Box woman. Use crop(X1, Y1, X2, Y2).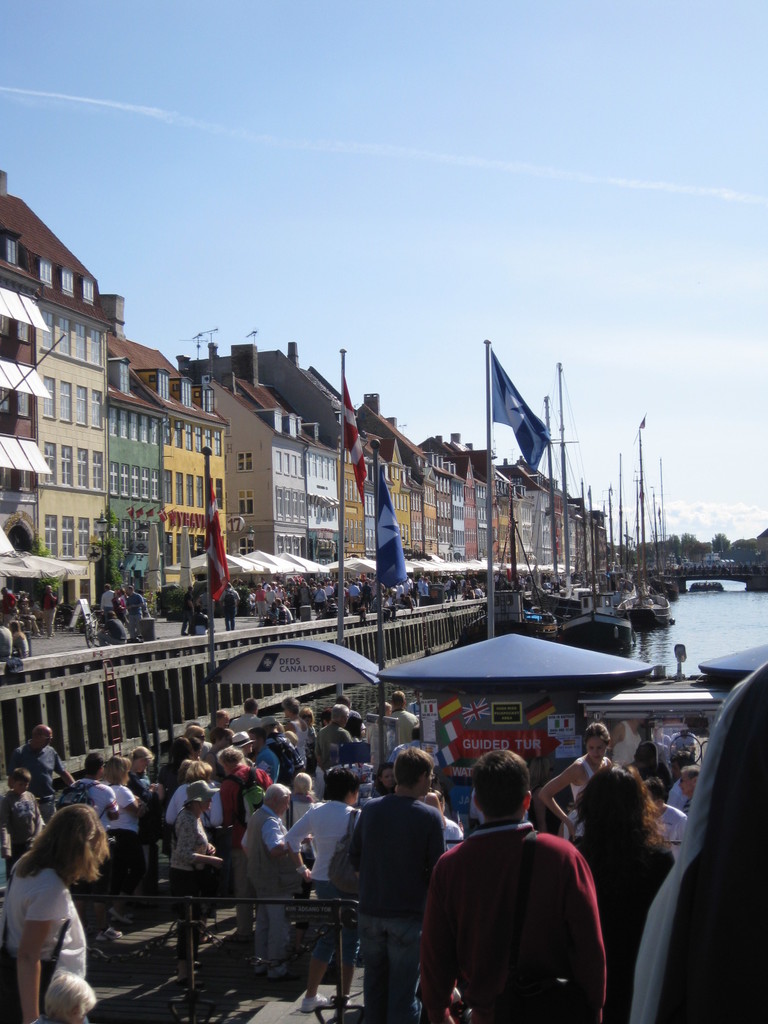
crop(264, 584, 275, 607).
